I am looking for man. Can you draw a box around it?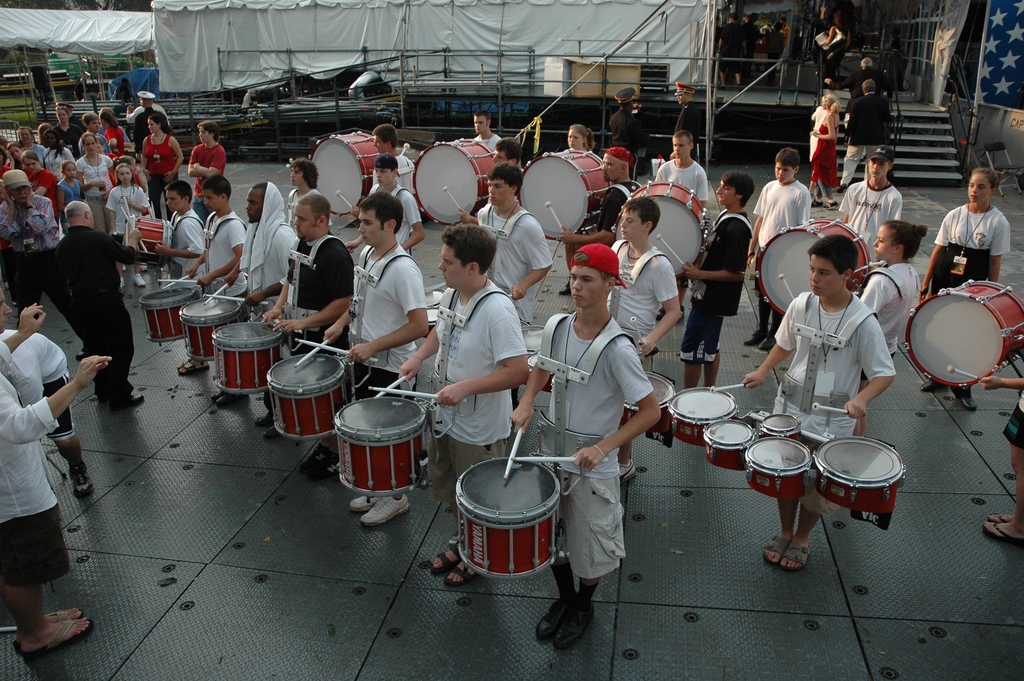
Sure, the bounding box is 188/119/227/221.
